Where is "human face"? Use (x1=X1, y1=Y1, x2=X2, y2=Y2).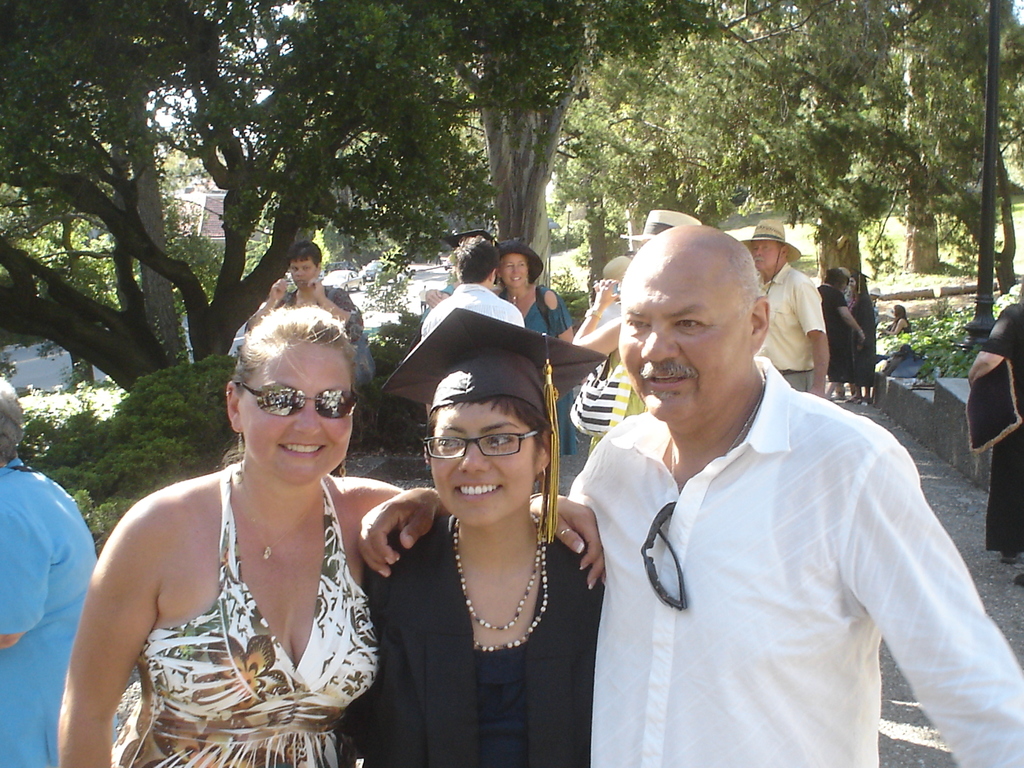
(x1=243, y1=347, x2=356, y2=486).
